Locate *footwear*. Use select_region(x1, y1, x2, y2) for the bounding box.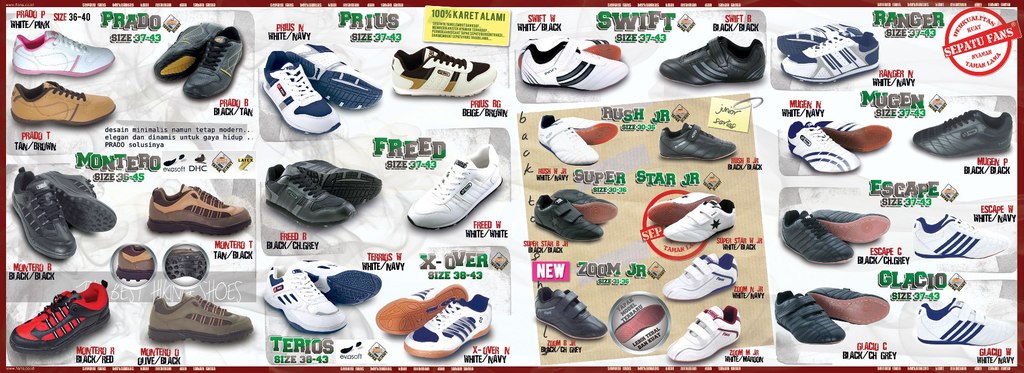
select_region(657, 121, 734, 163).
